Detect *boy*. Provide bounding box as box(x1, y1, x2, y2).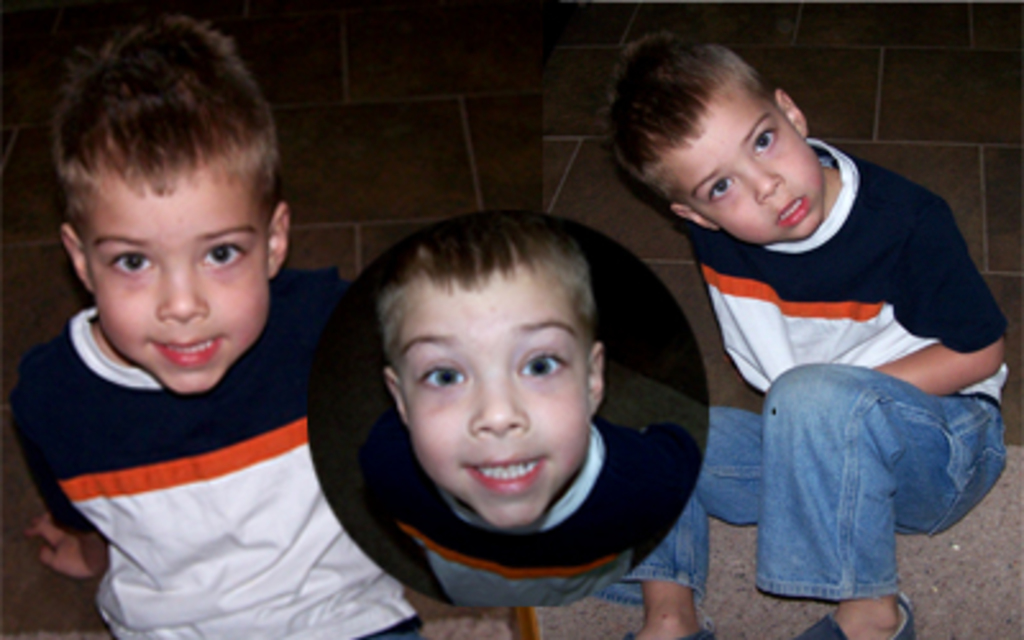
box(364, 220, 704, 607).
